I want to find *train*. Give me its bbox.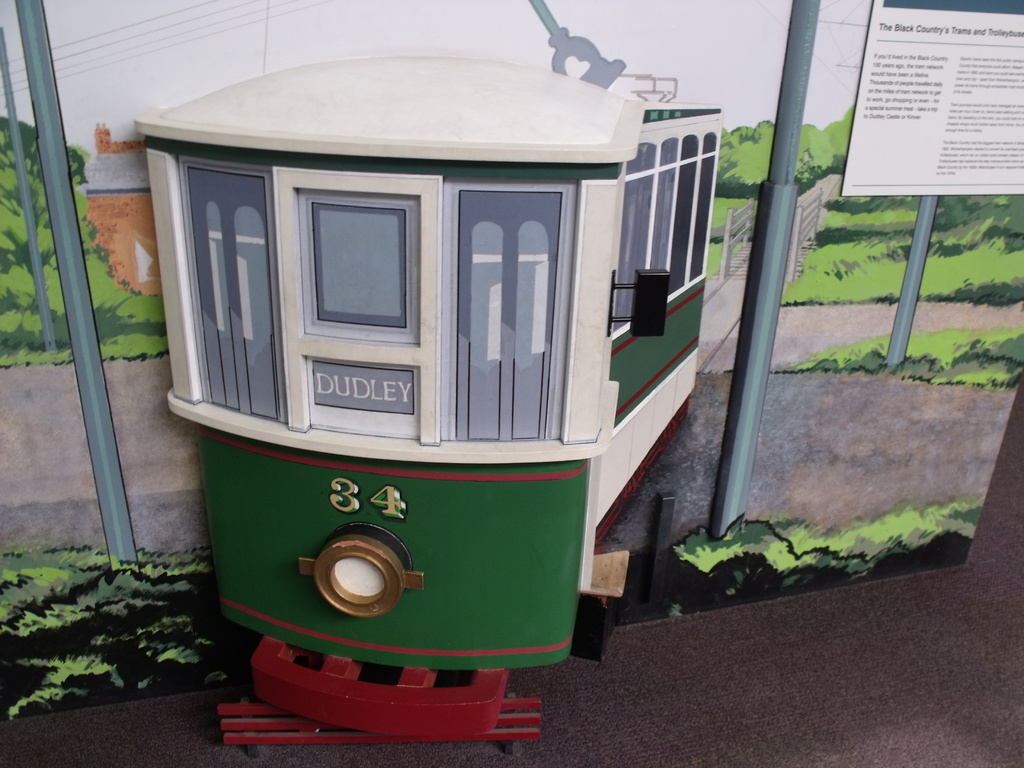
<bbox>132, 56, 721, 749</bbox>.
